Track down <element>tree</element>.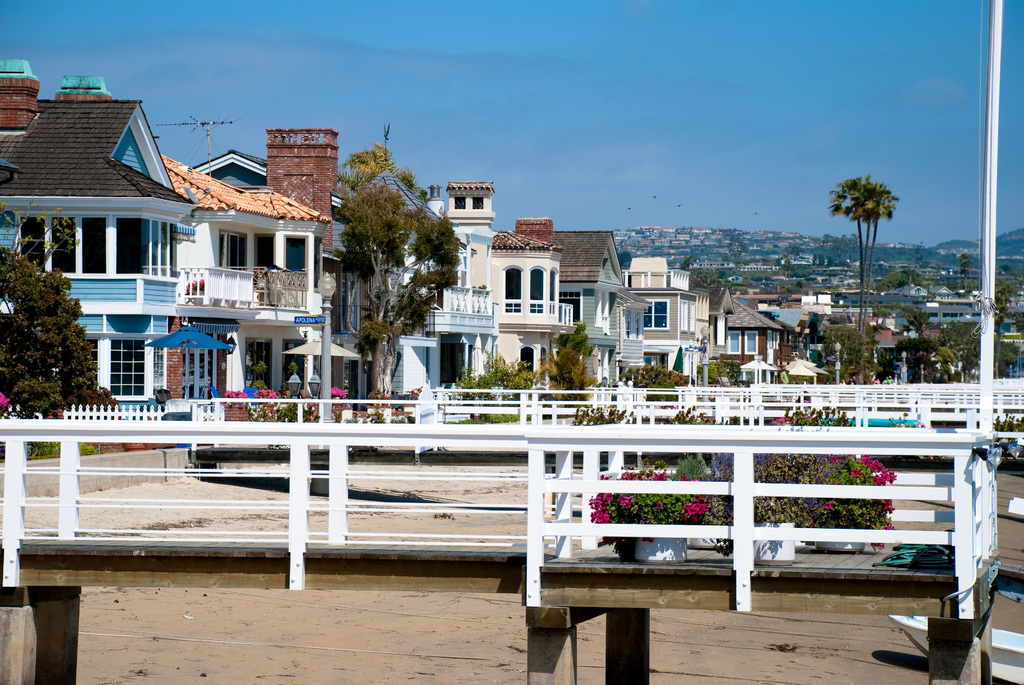
Tracked to box(3, 235, 89, 428).
